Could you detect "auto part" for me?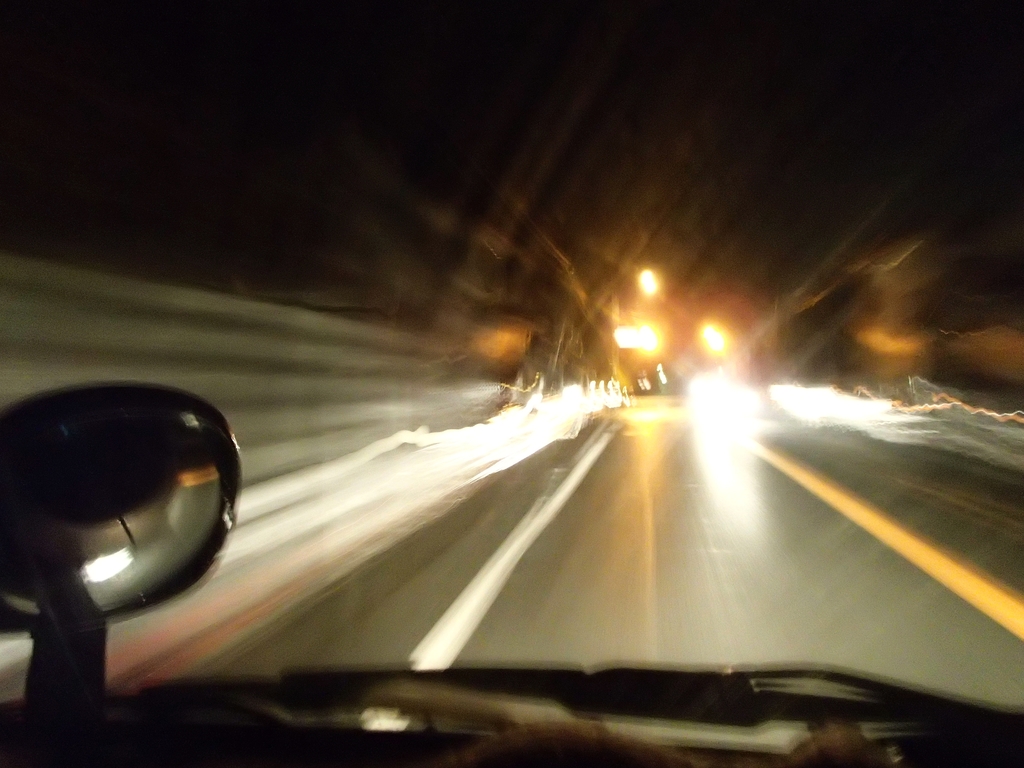
Detection result: bbox=[16, 377, 250, 630].
